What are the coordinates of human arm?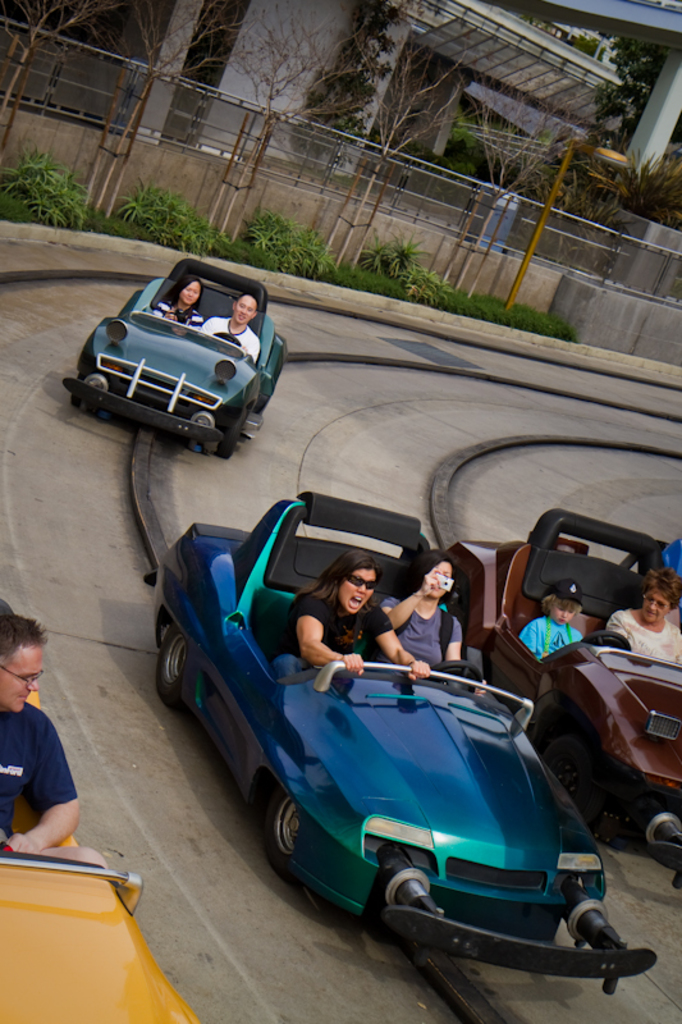
bbox(292, 598, 366, 676).
